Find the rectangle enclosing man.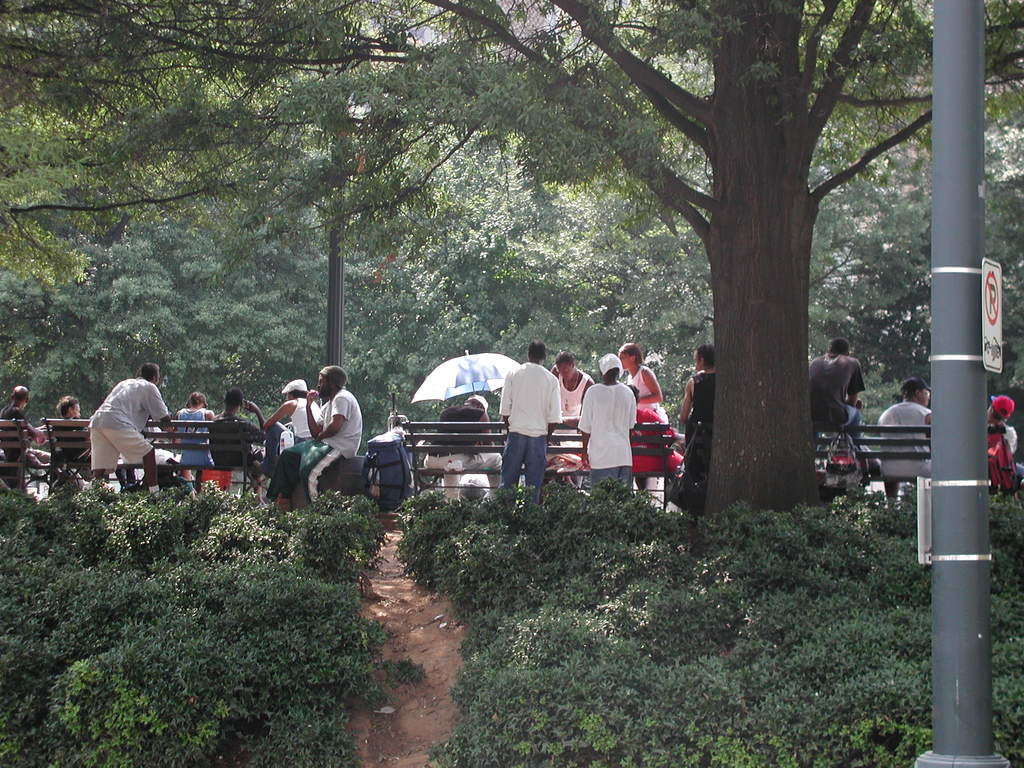
pyautogui.locateOnScreen(419, 392, 501, 506).
